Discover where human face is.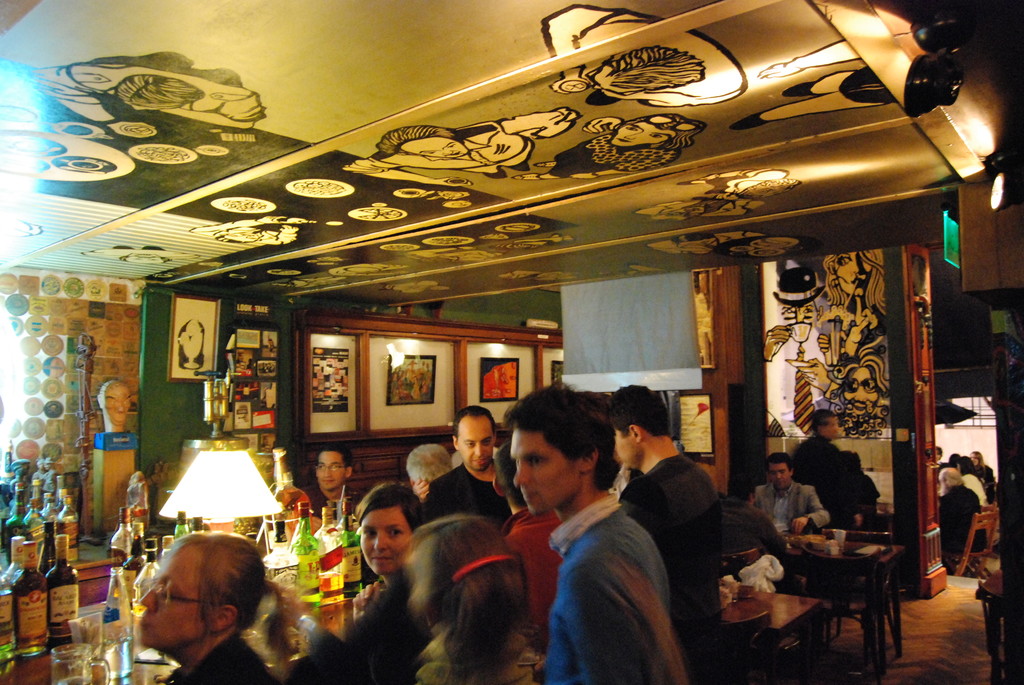
Discovered at bbox=(514, 429, 582, 519).
